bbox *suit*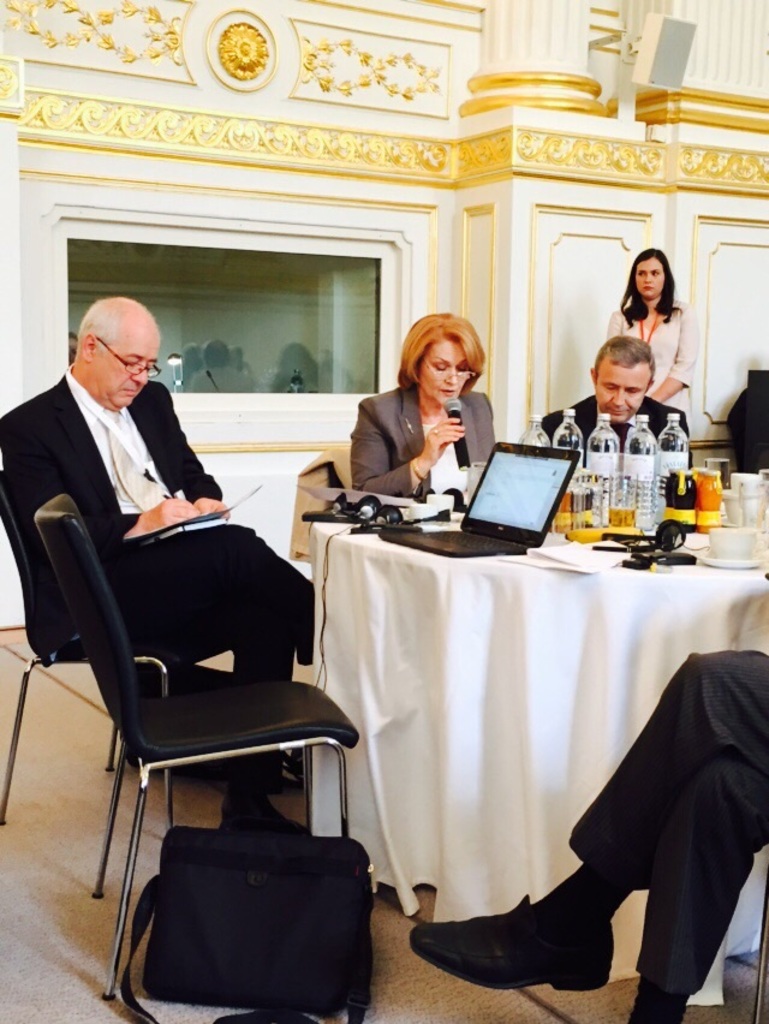
bbox(596, 291, 692, 431)
